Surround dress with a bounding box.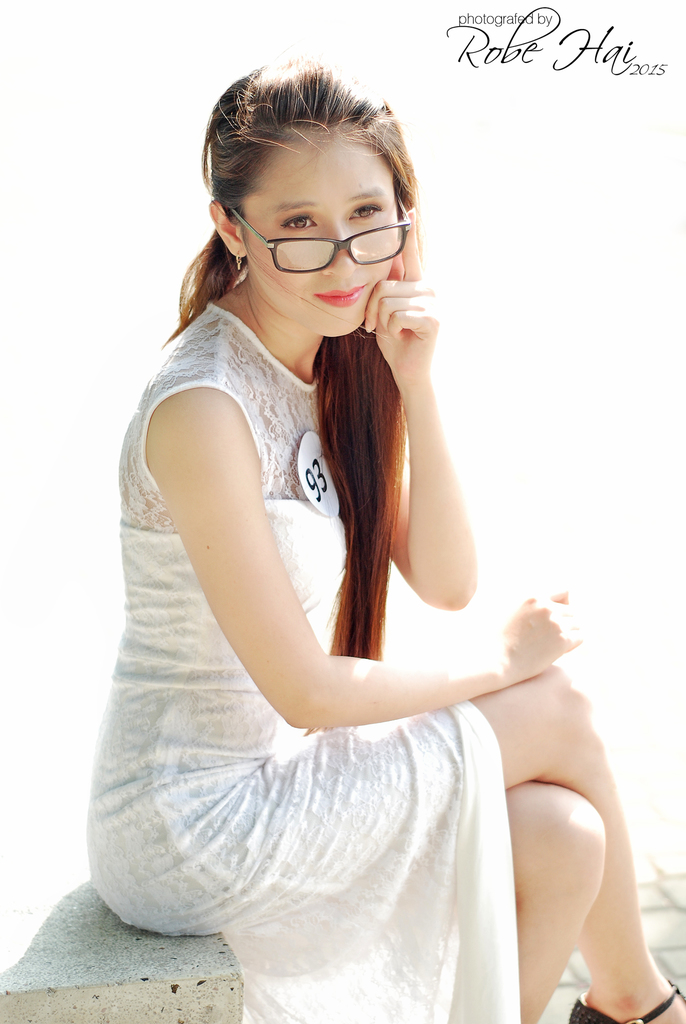
<box>86,303,519,1023</box>.
